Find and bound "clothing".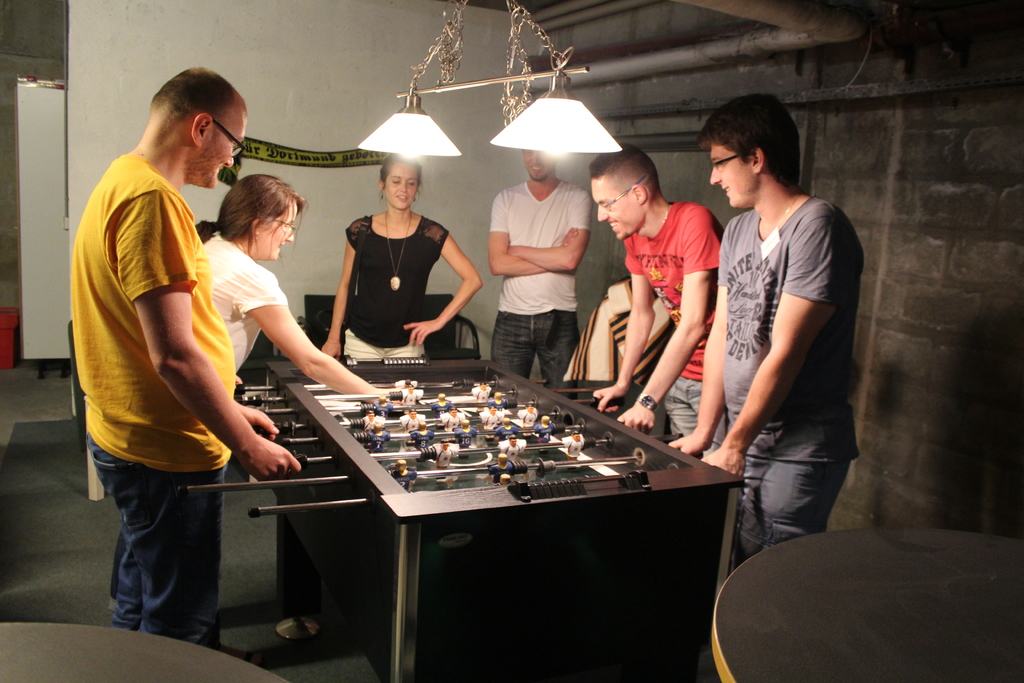
Bound: box(496, 170, 591, 380).
